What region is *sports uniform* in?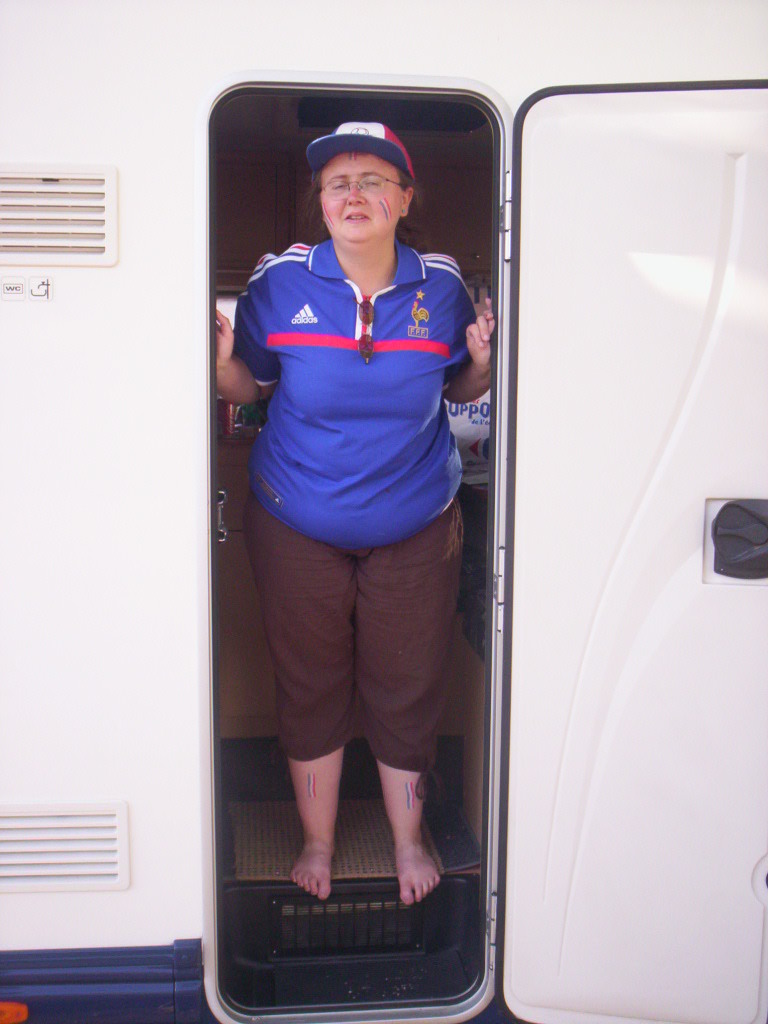
229,117,473,548.
